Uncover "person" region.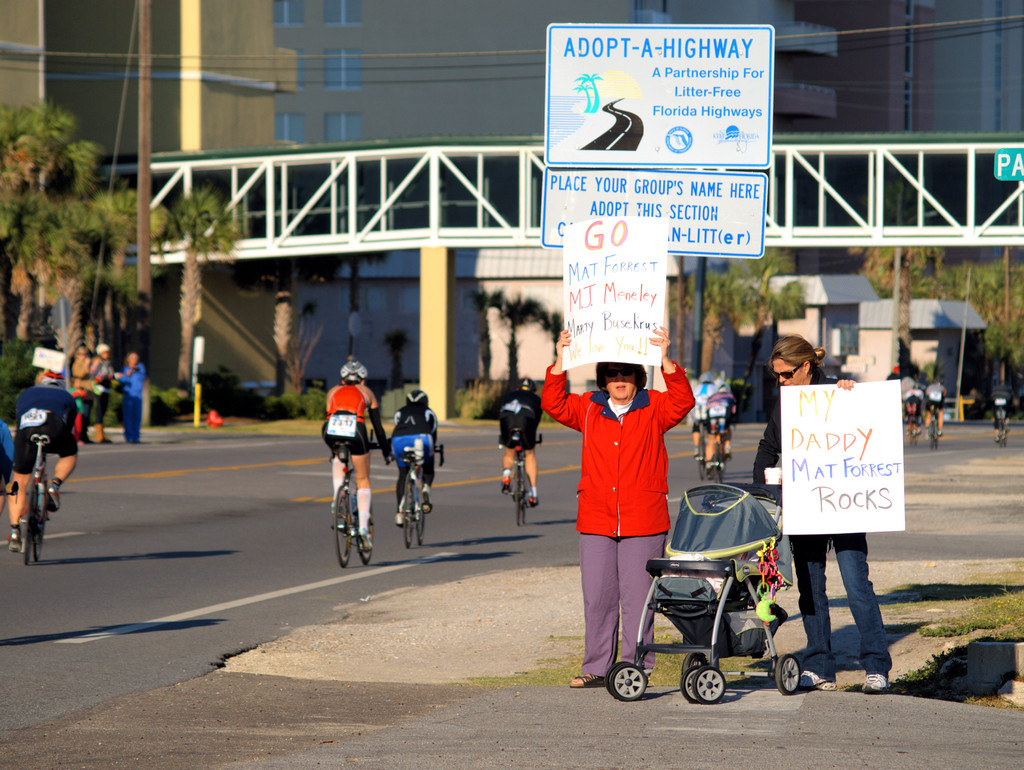
Uncovered: bbox=(378, 382, 441, 527).
